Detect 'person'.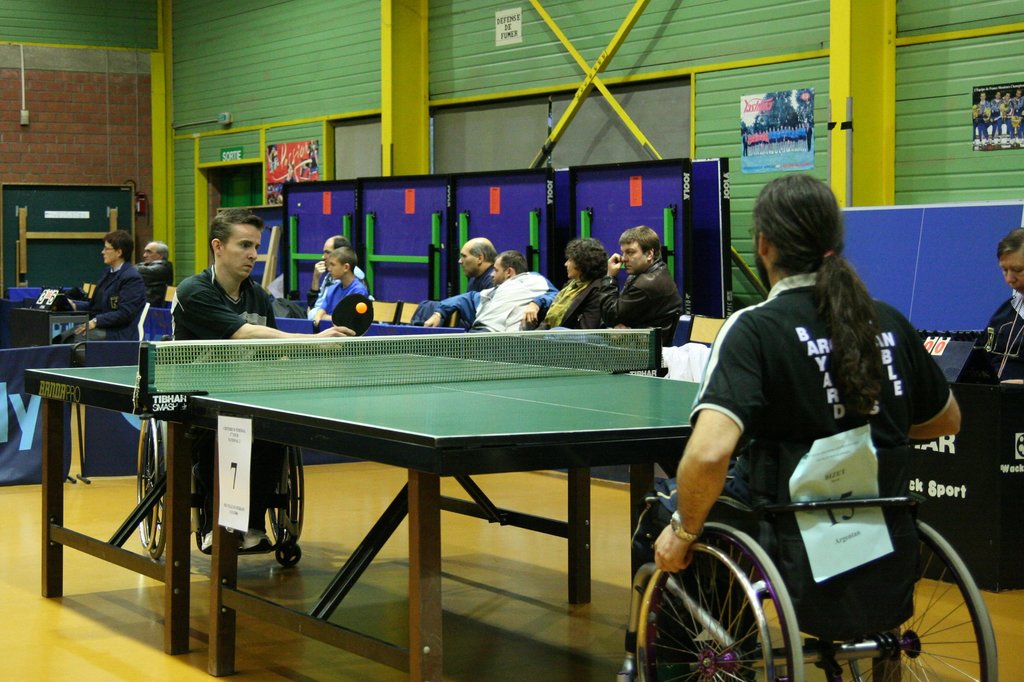
Detected at [left=139, top=240, right=176, bottom=307].
